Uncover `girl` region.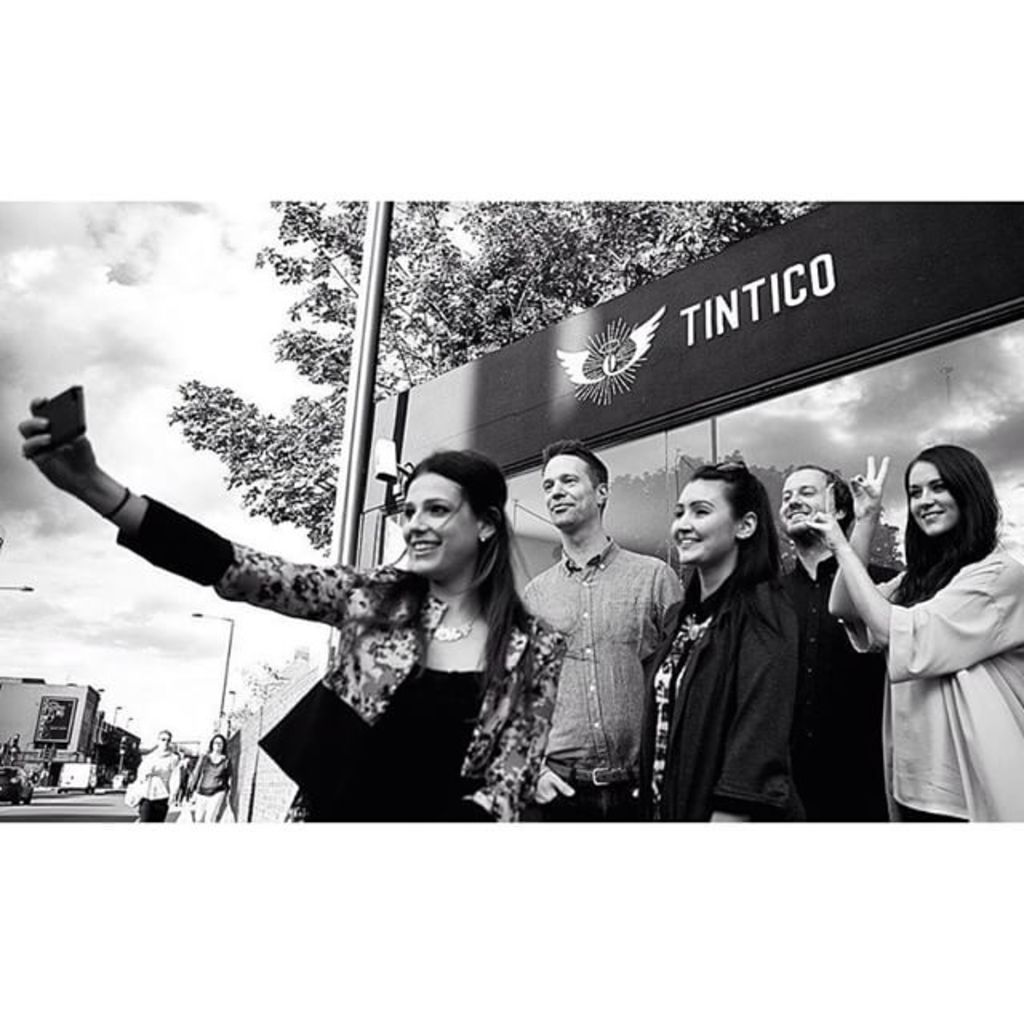
Uncovered: bbox(14, 390, 568, 824).
